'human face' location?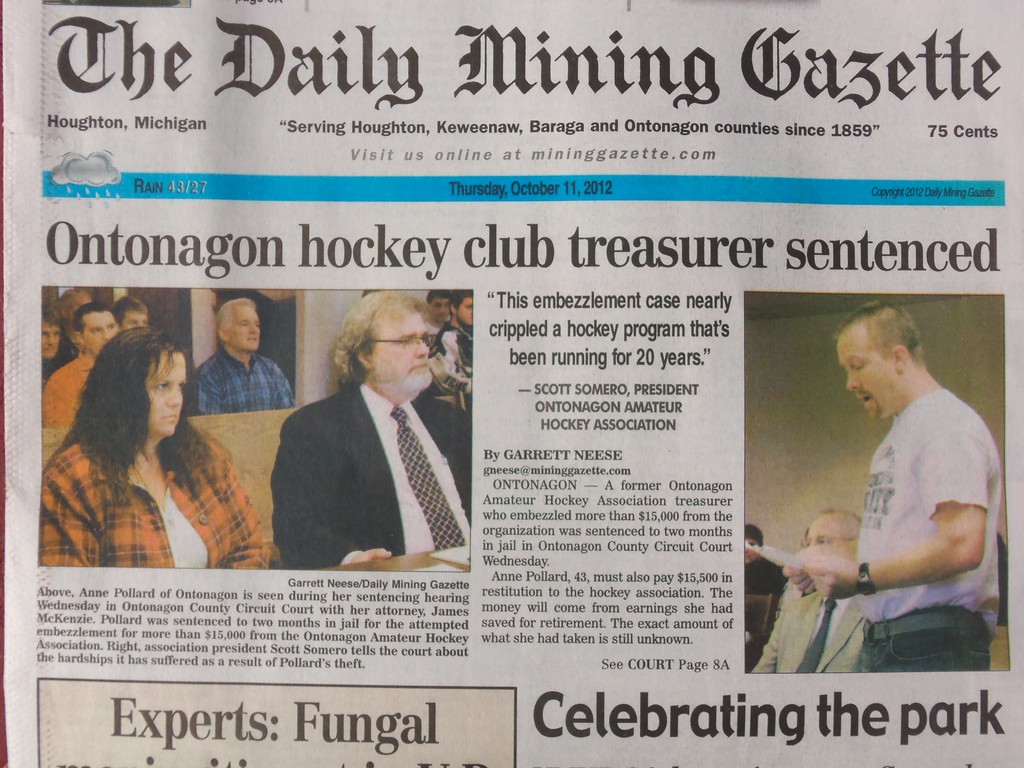
bbox=(39, 325, 64, 361)
